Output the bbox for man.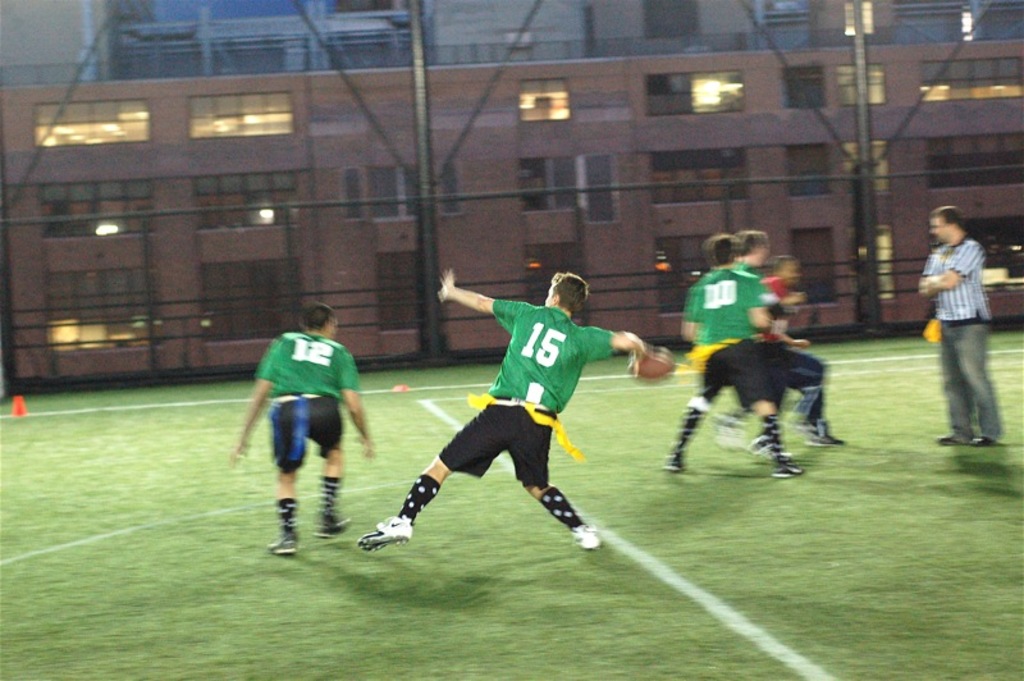
Rect(742, 252, 844, 461).
